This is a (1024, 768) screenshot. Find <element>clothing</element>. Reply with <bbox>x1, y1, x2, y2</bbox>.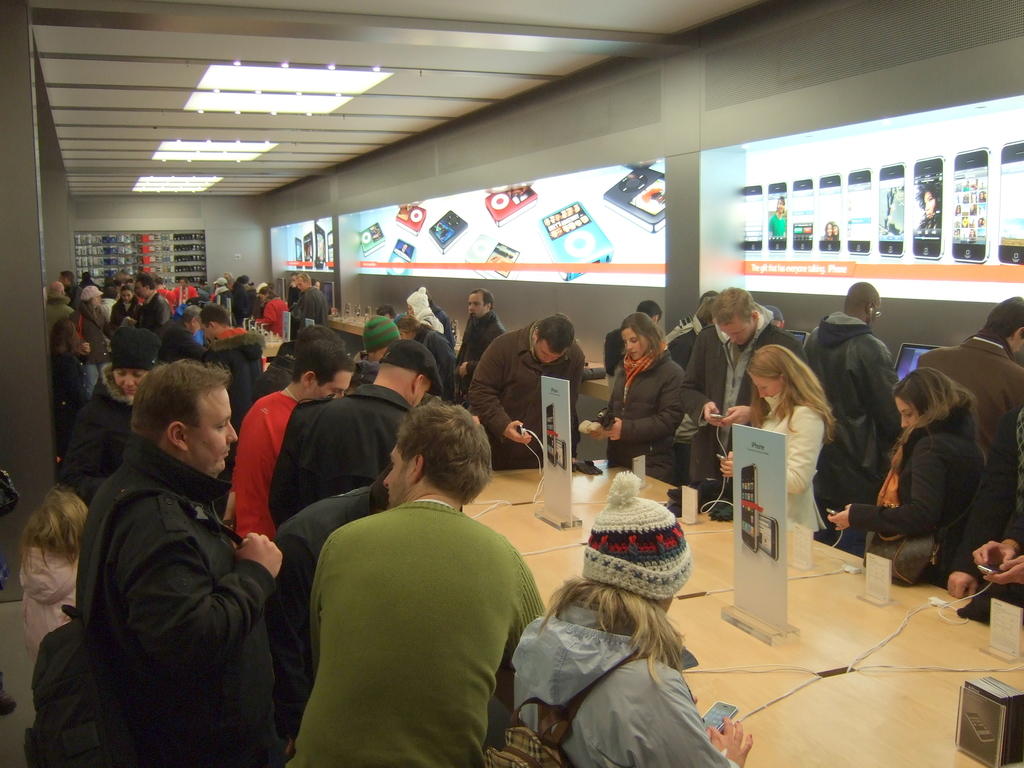
<bbox>292, 286, 305, 302</bbox>.
